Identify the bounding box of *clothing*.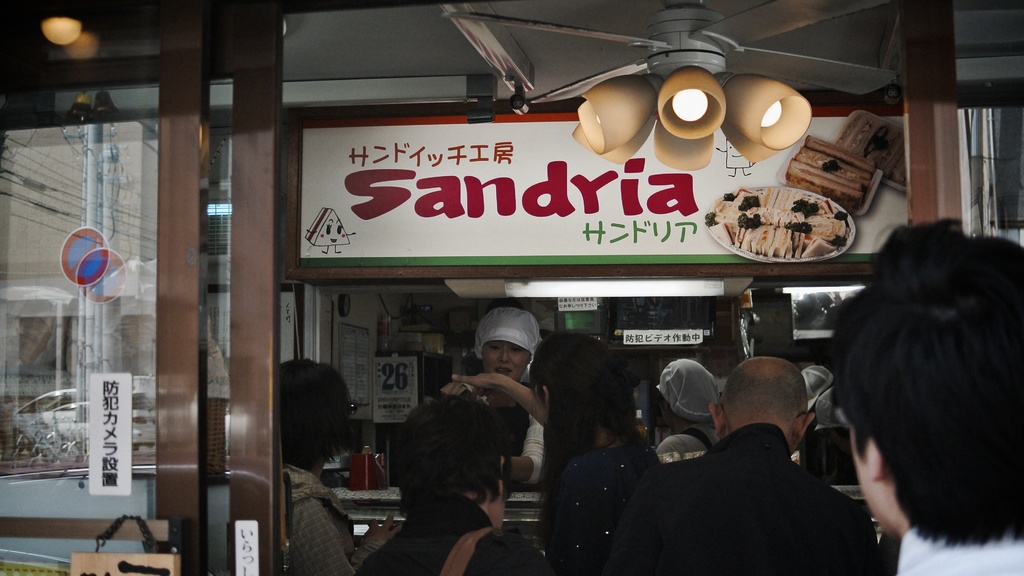
[279, 466, 388, 575].
